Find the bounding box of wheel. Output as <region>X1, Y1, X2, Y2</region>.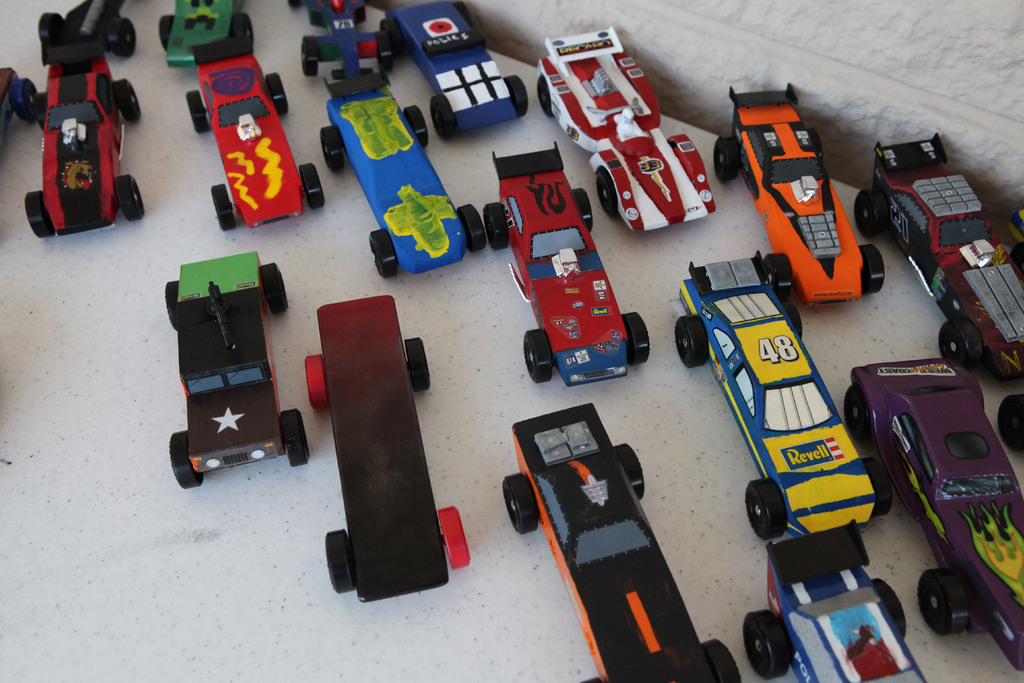
<region>702, 634, 743, 682</region>.
